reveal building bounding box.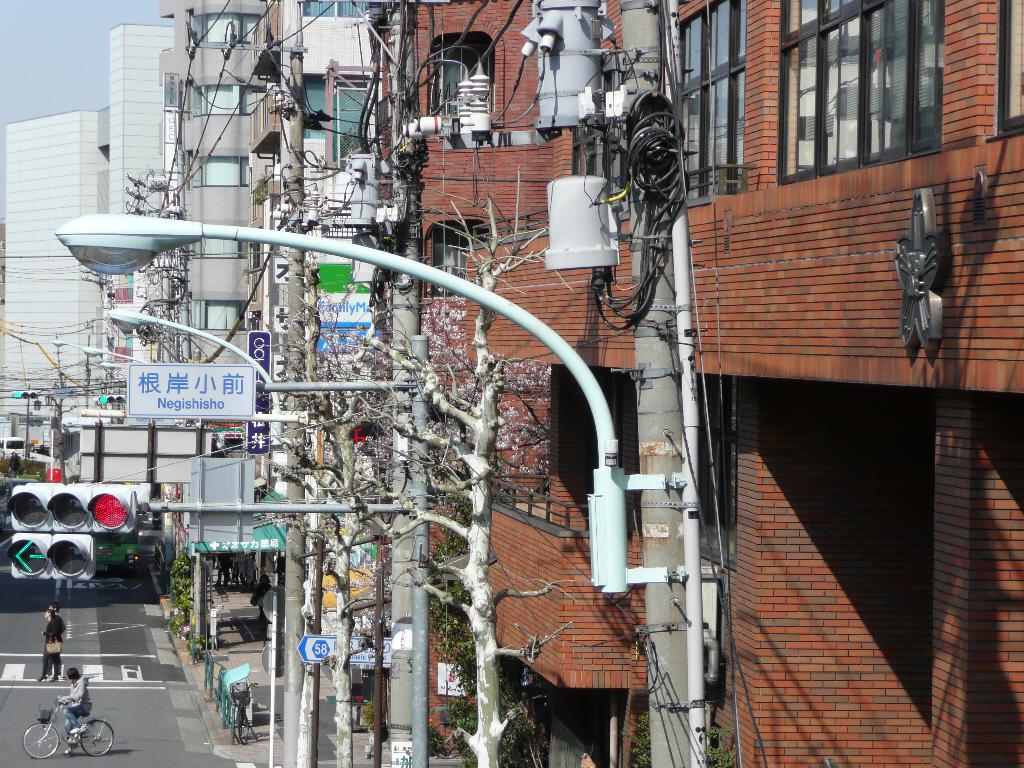
Revealed: BBox(364, 0, 1023, 767).
